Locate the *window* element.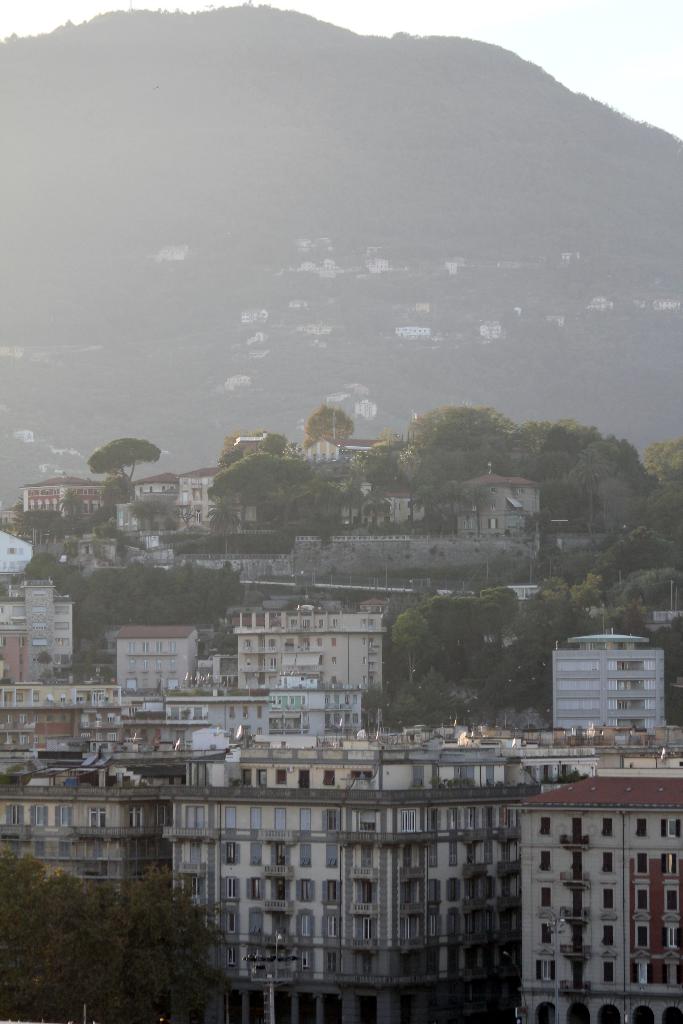
Element bbox: <box>632,886,648,904</box>.
